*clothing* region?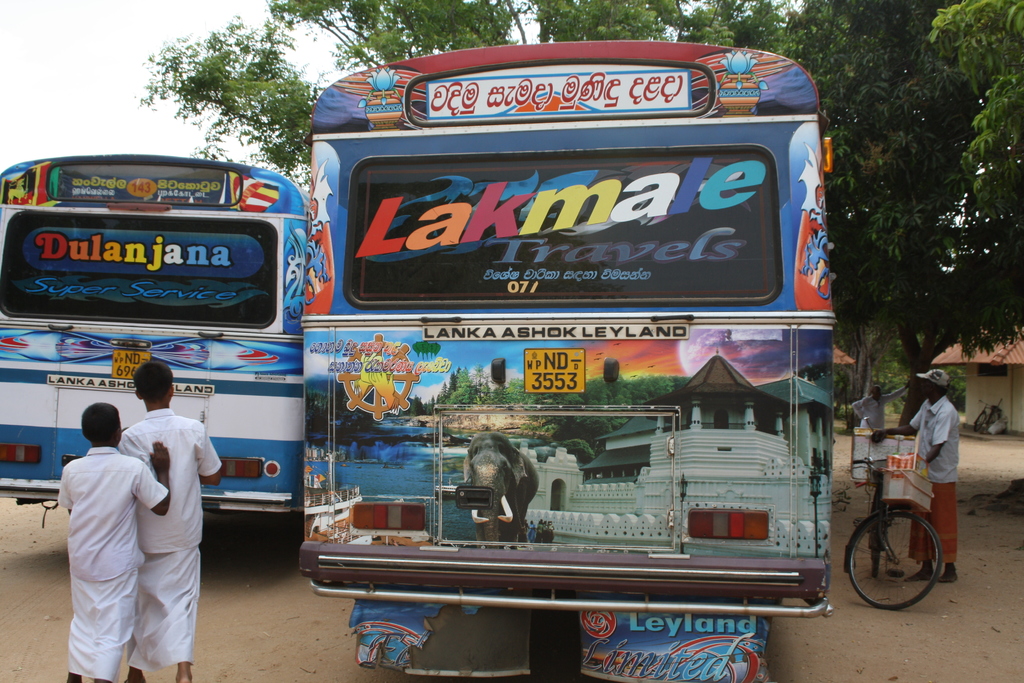
116,407,223,673
